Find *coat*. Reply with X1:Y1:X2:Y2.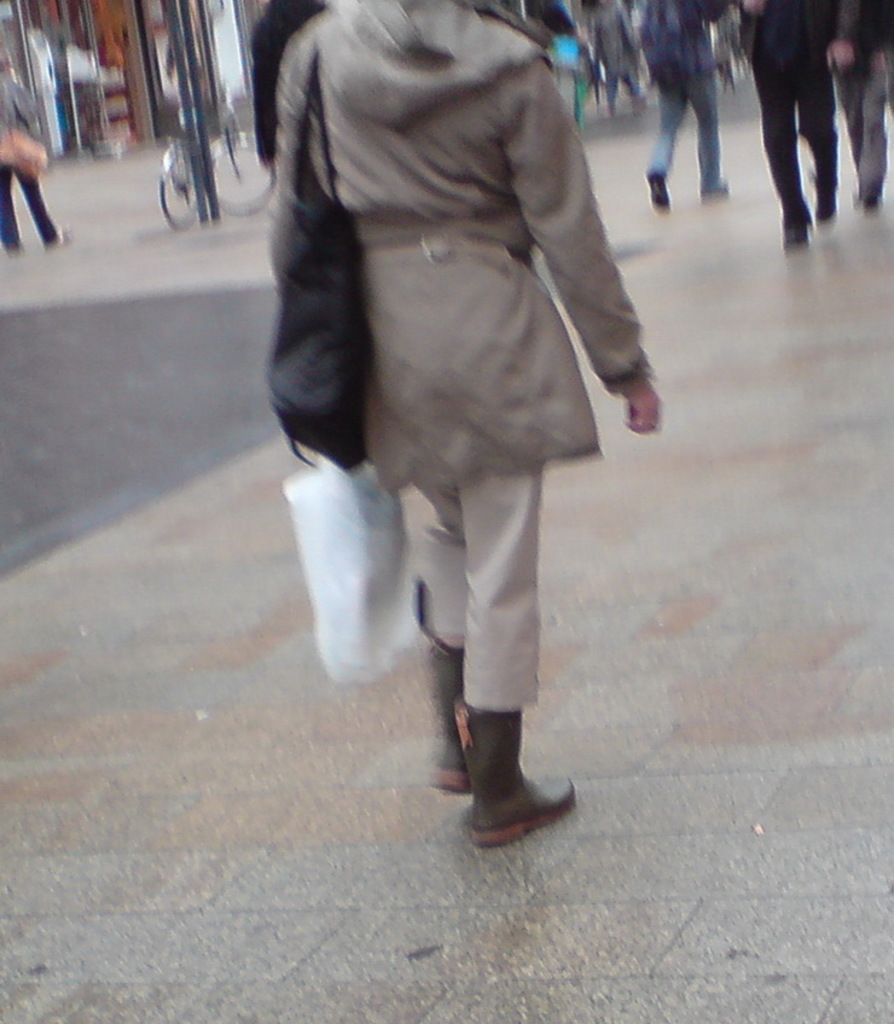
283:19:652:533.
